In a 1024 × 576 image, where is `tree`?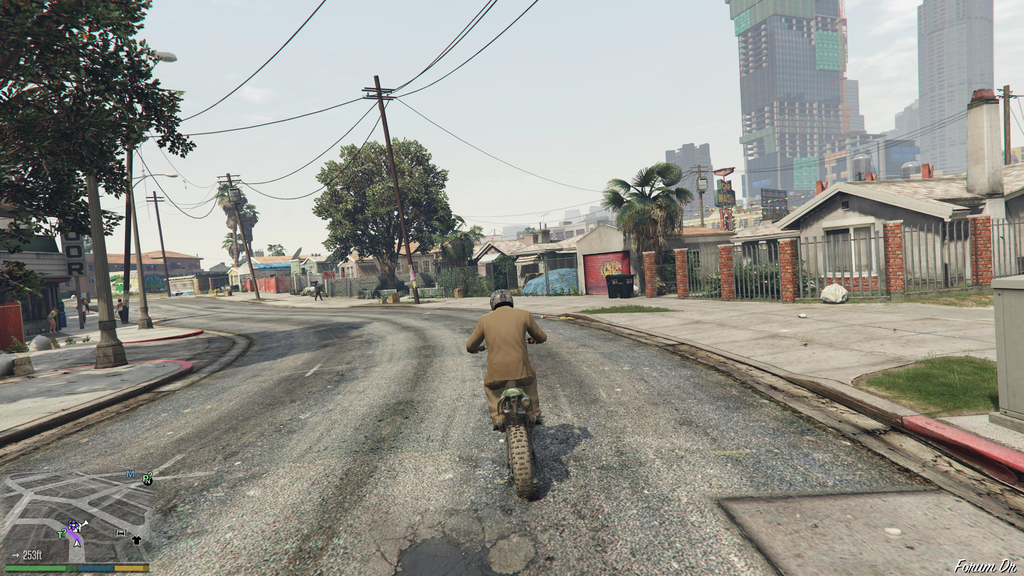
l=599, t=159, r=696, b=292.
